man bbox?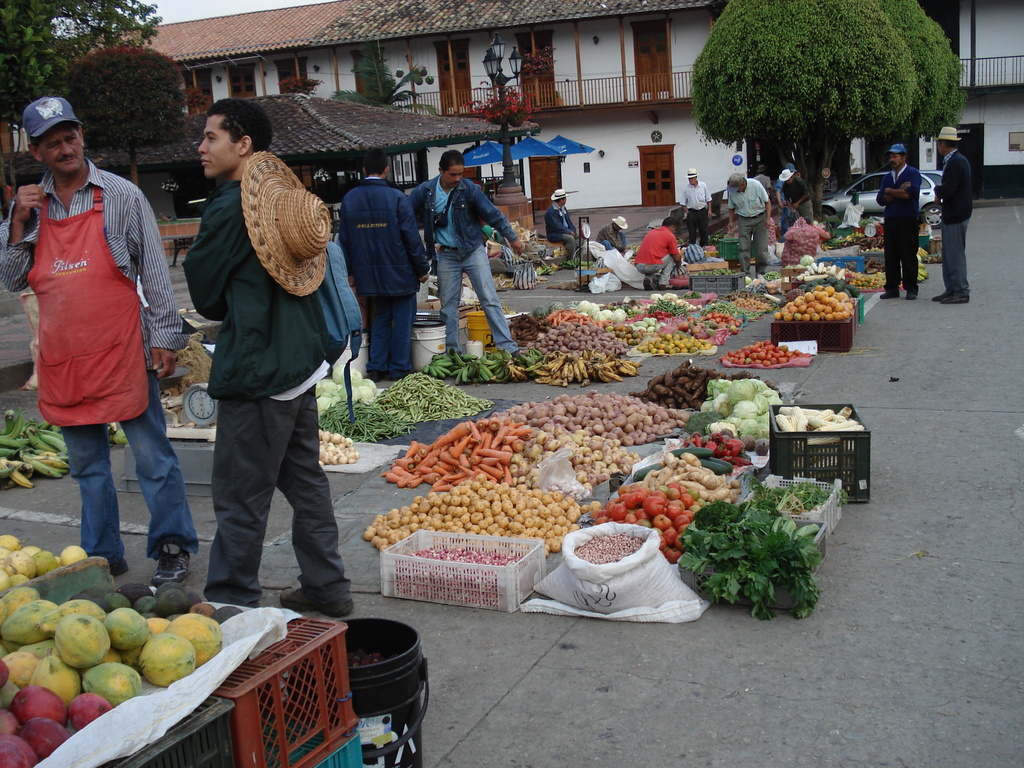
630 214 685 292
